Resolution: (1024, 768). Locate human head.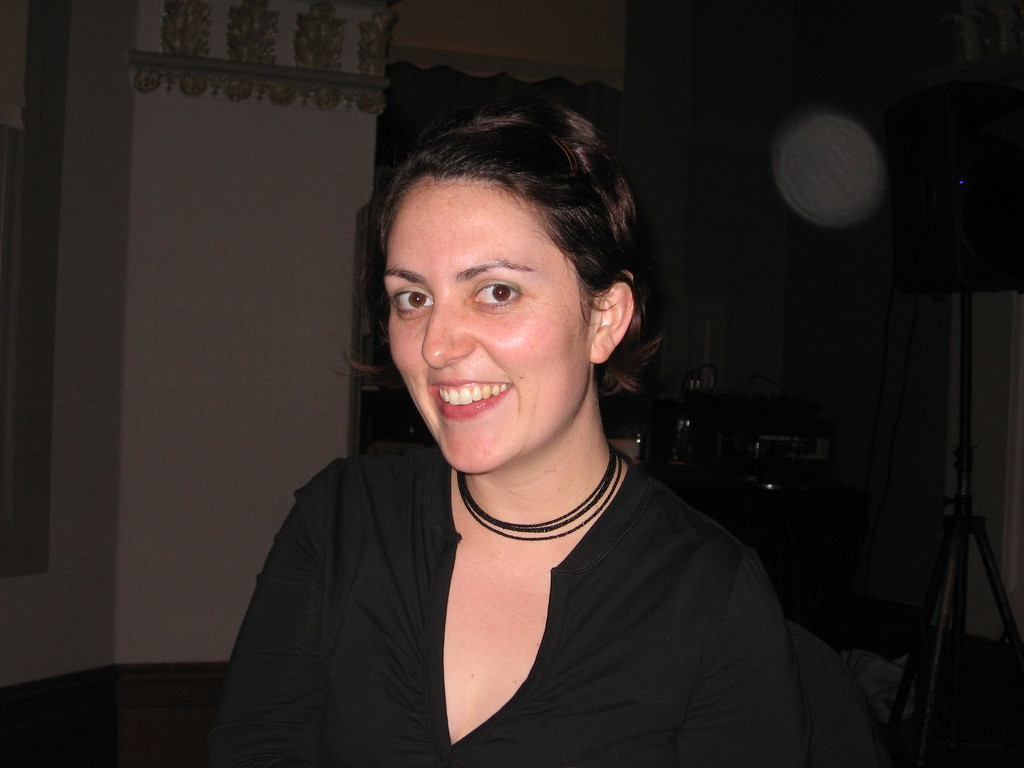
box(376, 113, 645, 411).
